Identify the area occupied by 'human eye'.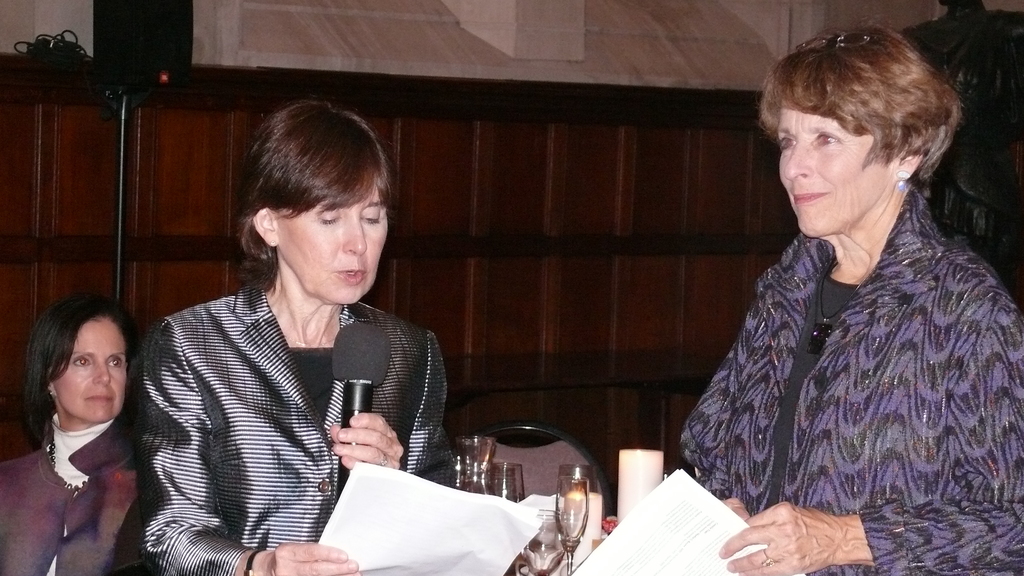
Area: l=808, t=128, r=843, b=152.
